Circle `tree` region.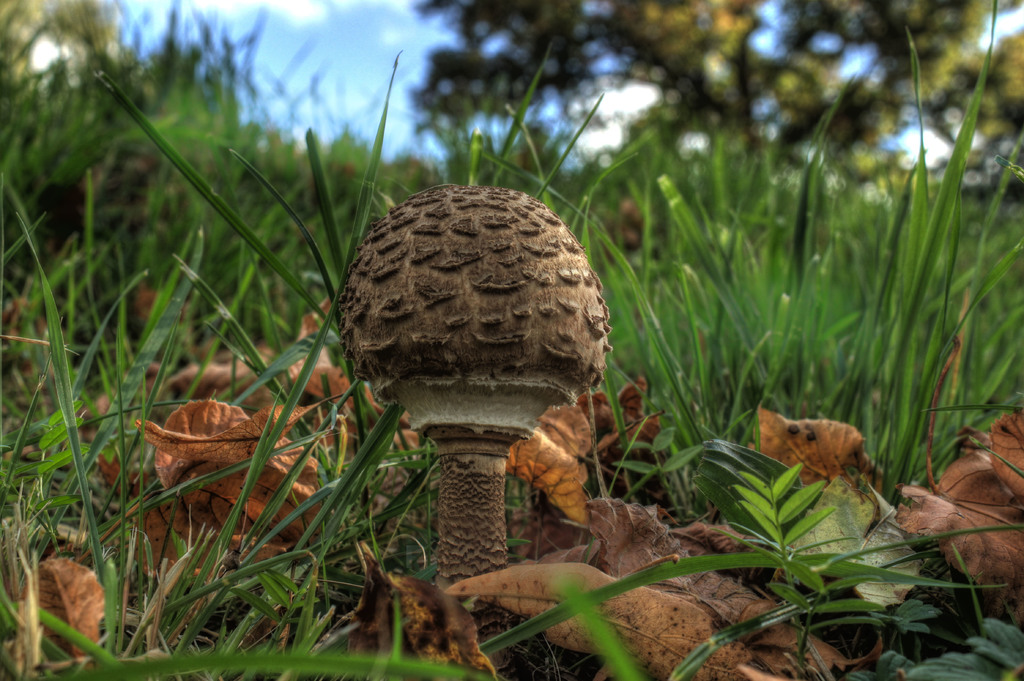
Region: [left=619, top=0, right=1023, bottom=267].
